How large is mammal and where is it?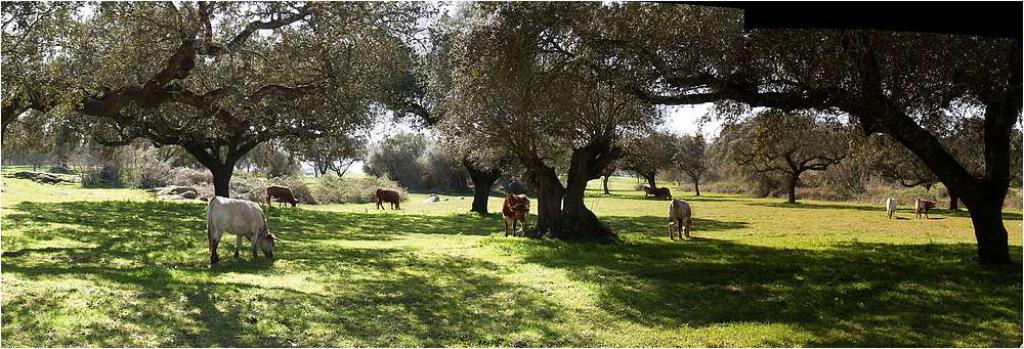
Bounding box: (left=264, top=183, right=299, bottom=205).
